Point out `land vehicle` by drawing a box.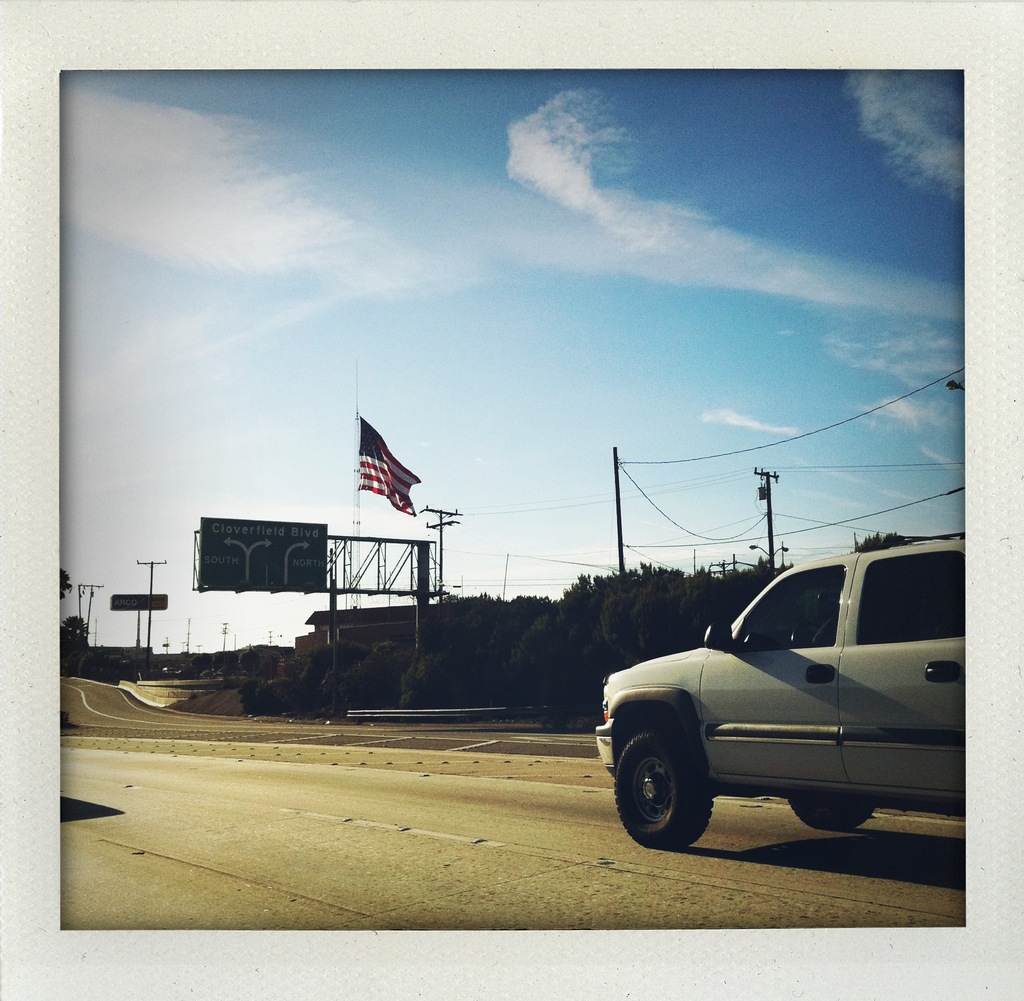
bbox=(614, 521, 964, 863).
